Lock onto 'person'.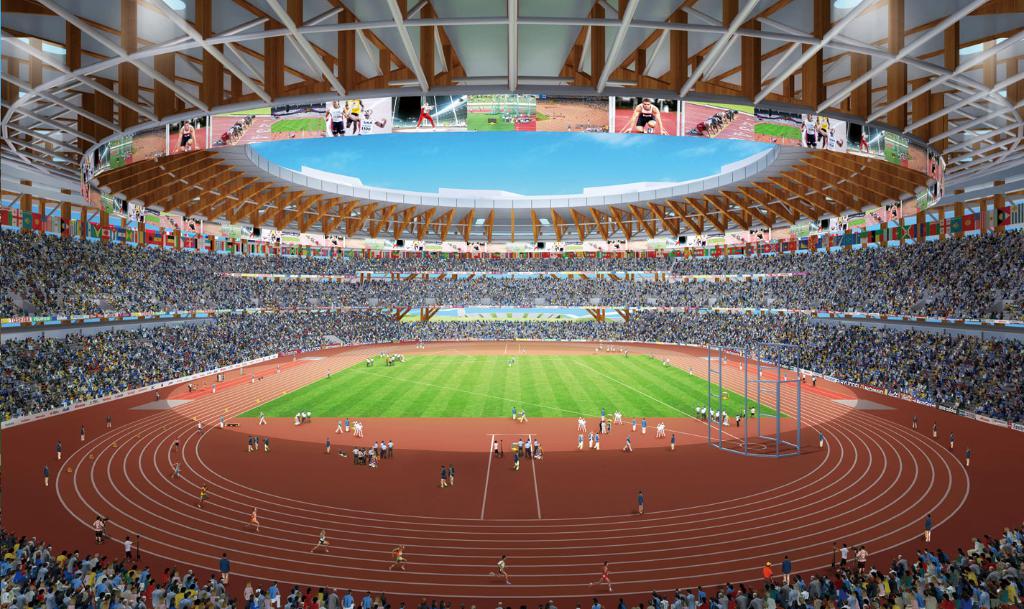
Locked: [x1=964, y1=445, x2=969, y2=464].
